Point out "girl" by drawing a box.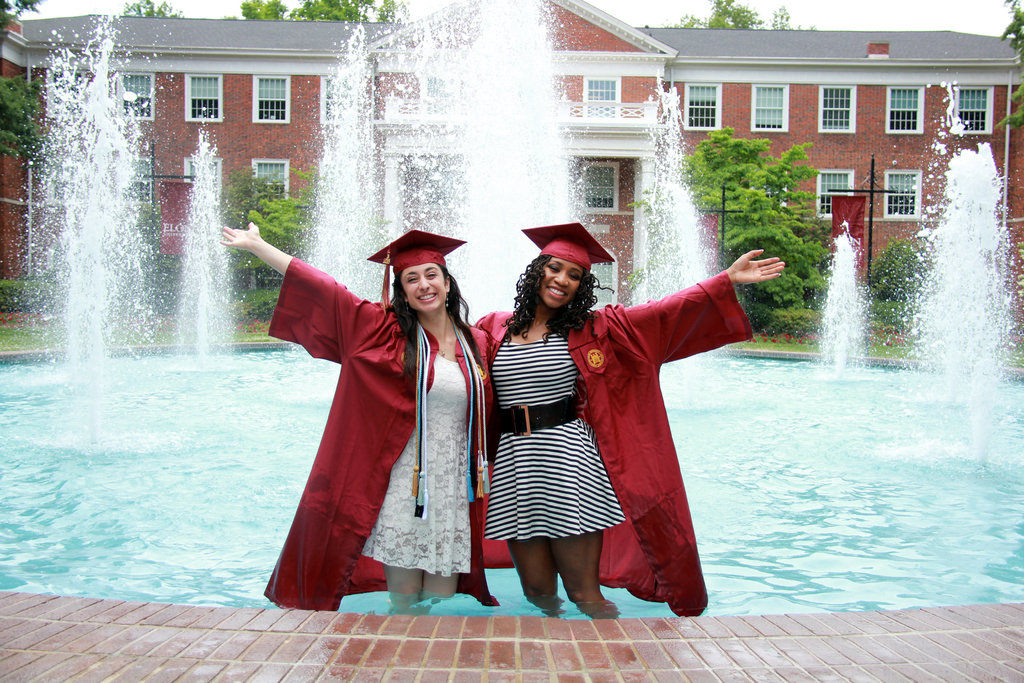
region(476, 210, 782, 617).
